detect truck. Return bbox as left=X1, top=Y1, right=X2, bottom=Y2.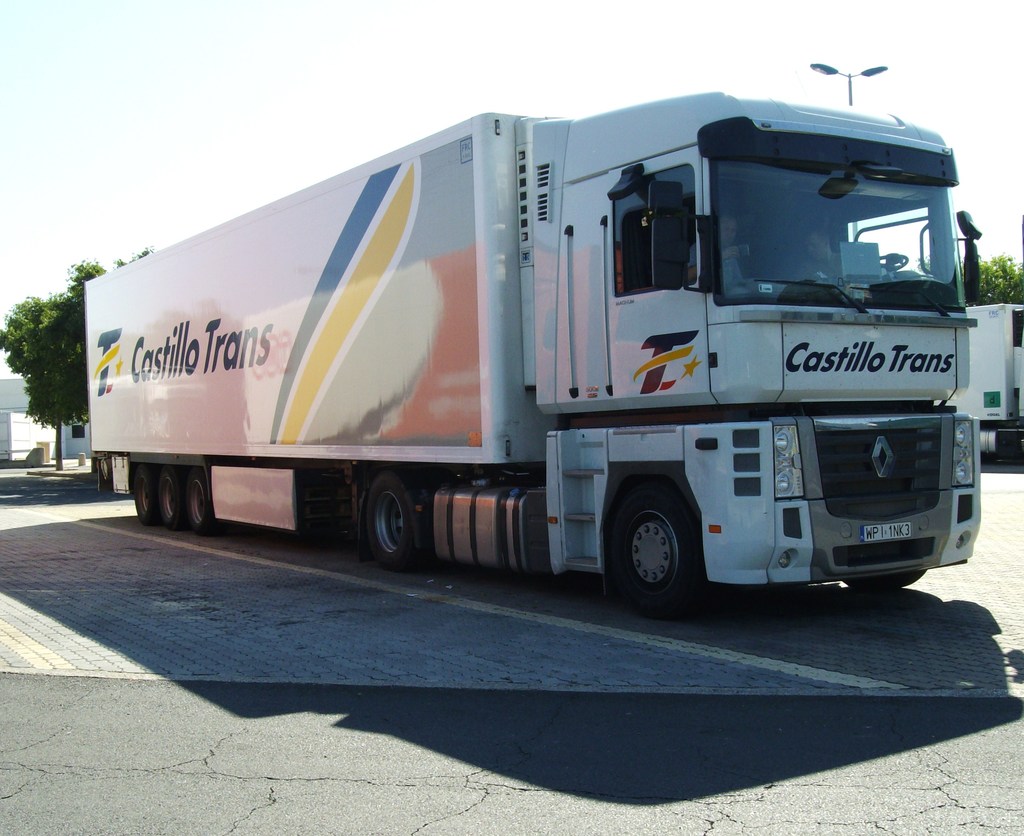
left=965, top=305, right=1023, bottom=467.
